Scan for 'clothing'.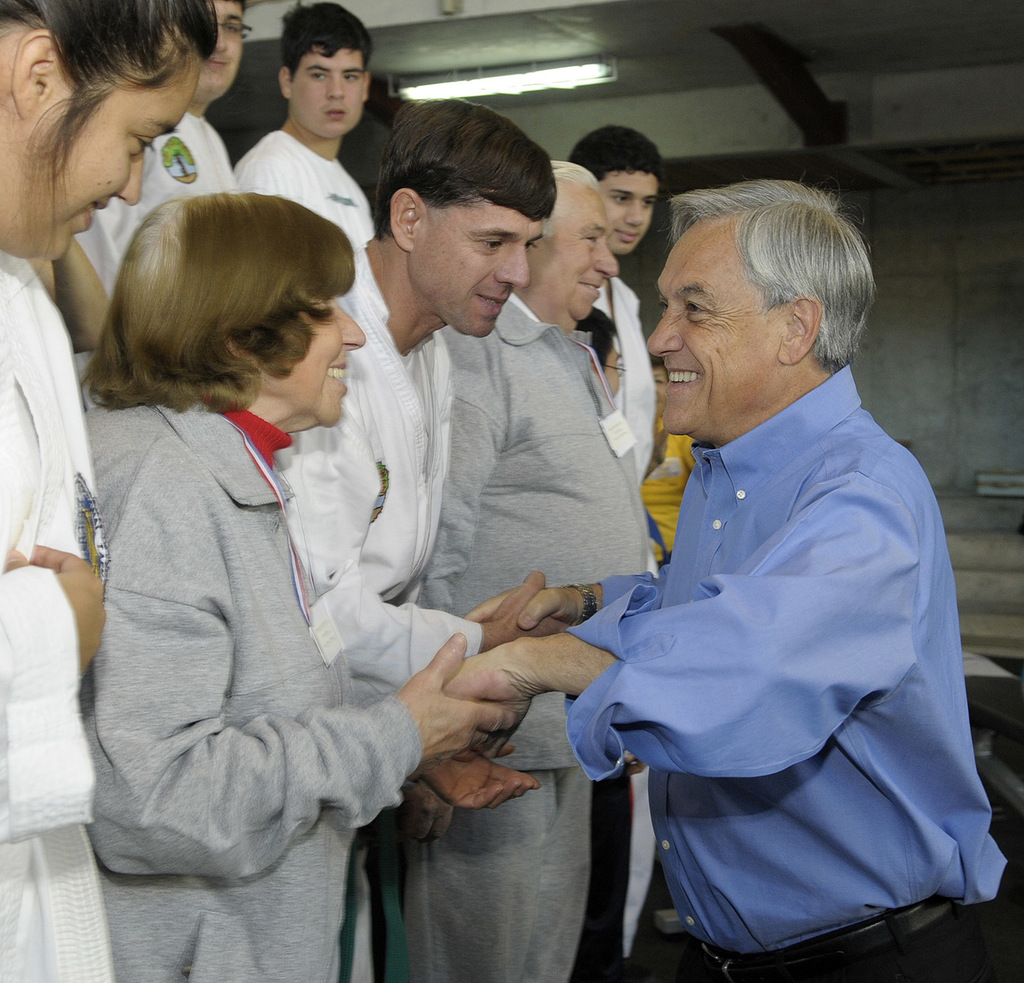
Scan result: (left=631, top=438, right=699, bottom=569).
